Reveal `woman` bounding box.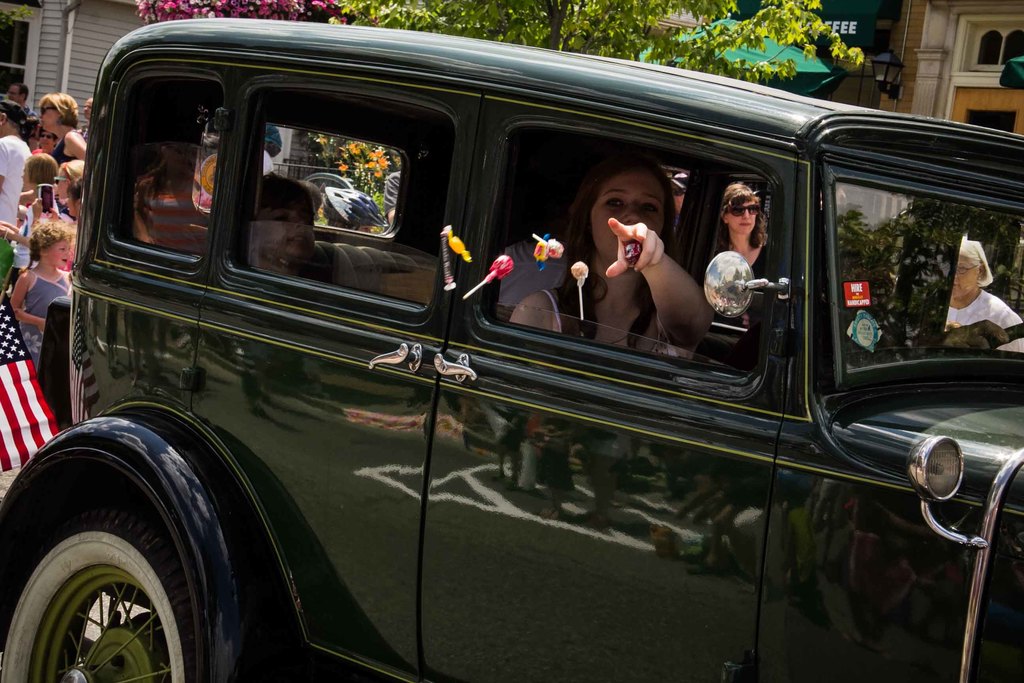
Revealed: 941/239/1023/334.
